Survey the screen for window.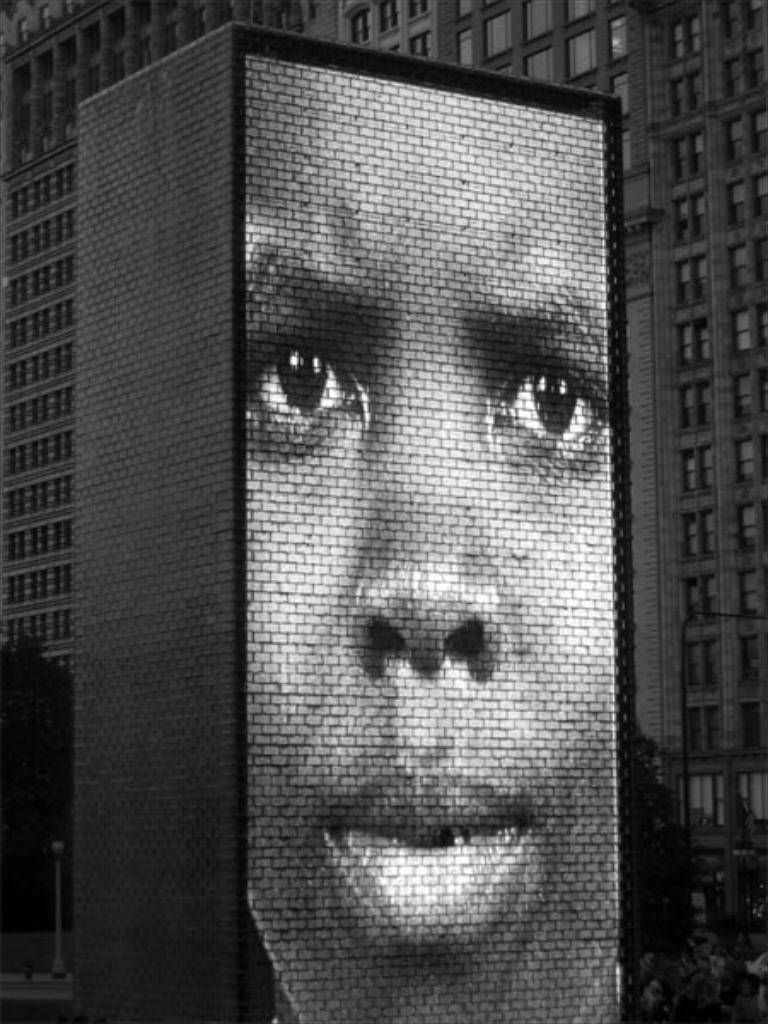
Survey found: 679:449:722:492.
